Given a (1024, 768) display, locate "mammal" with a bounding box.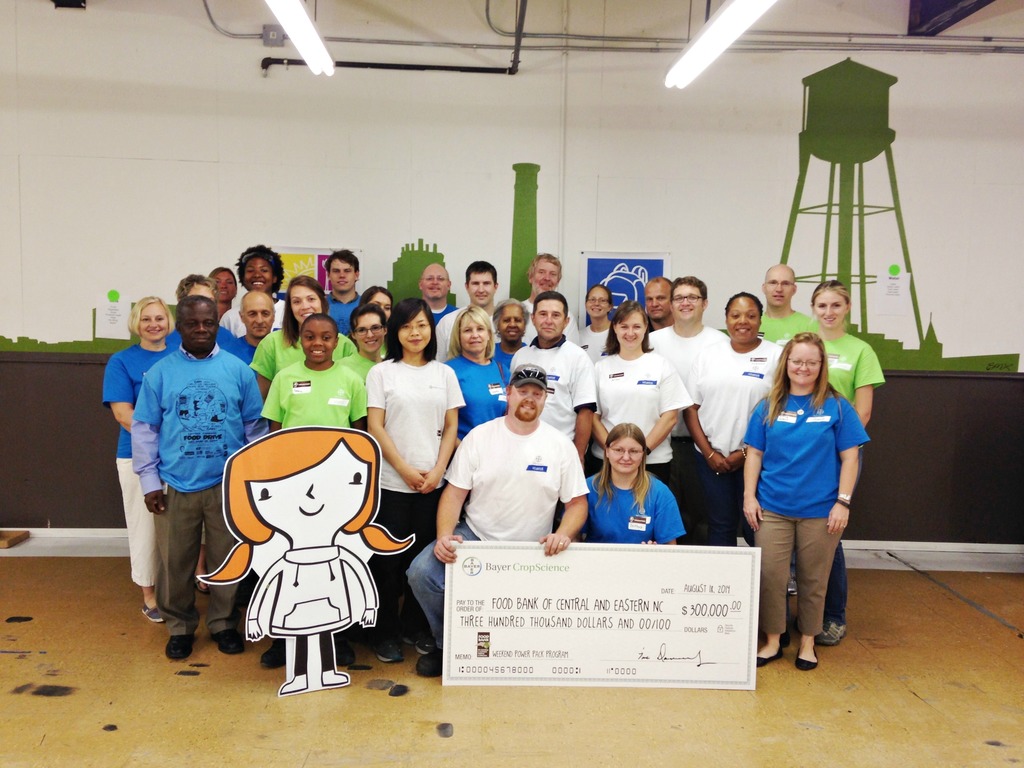
Located: rect(584, 421, 685, 554).
